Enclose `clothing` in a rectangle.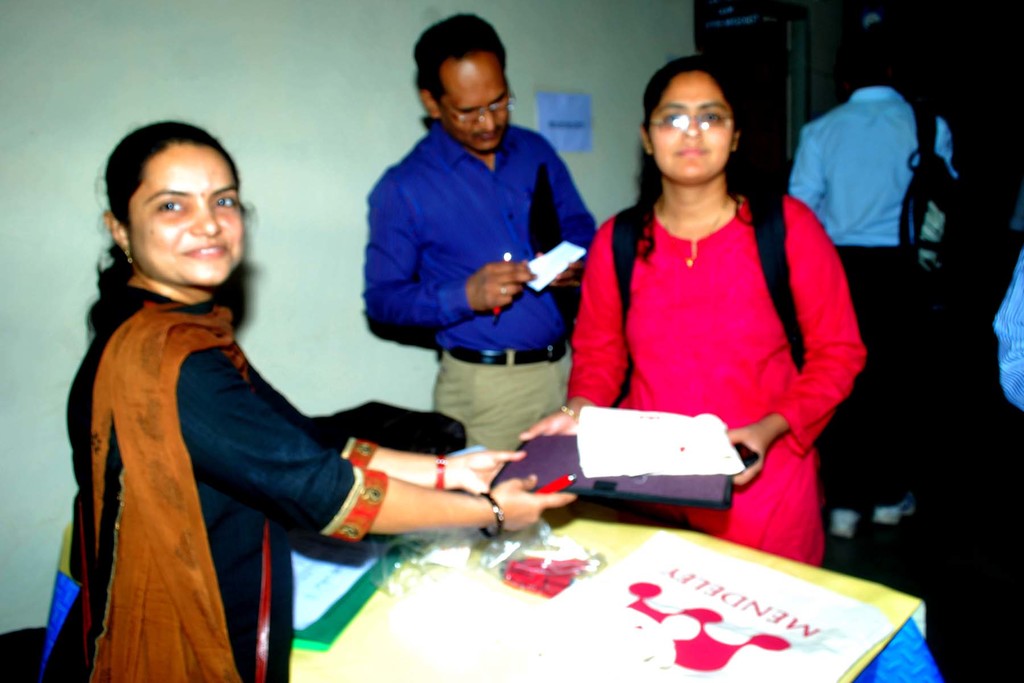
(566, 160, 860, 509).
